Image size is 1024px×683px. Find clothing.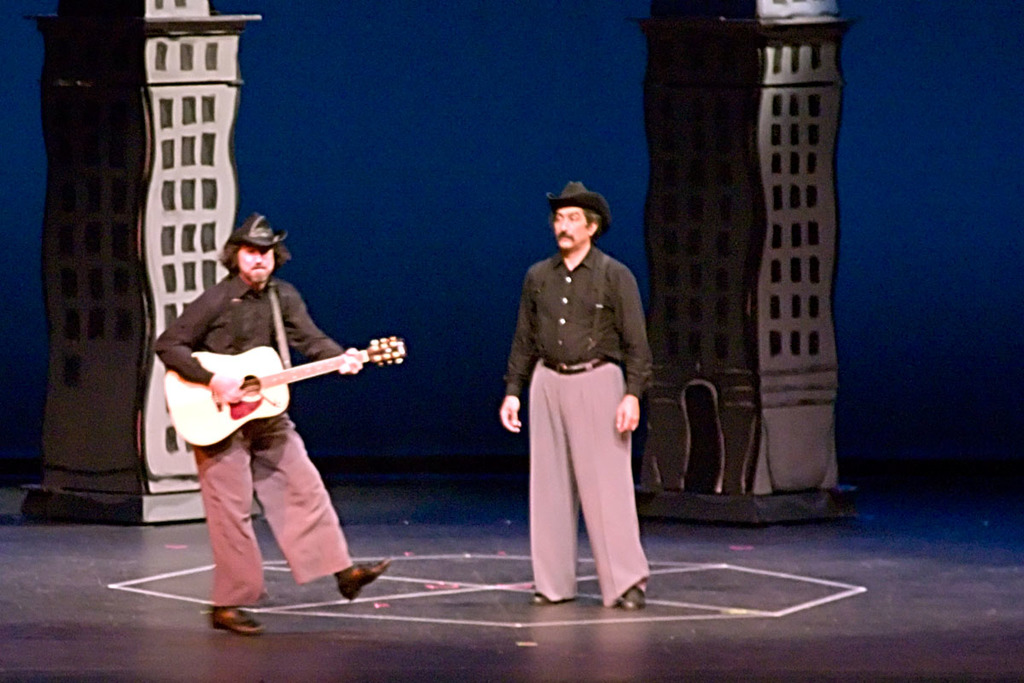
locate(159, 275, 357, 616).
